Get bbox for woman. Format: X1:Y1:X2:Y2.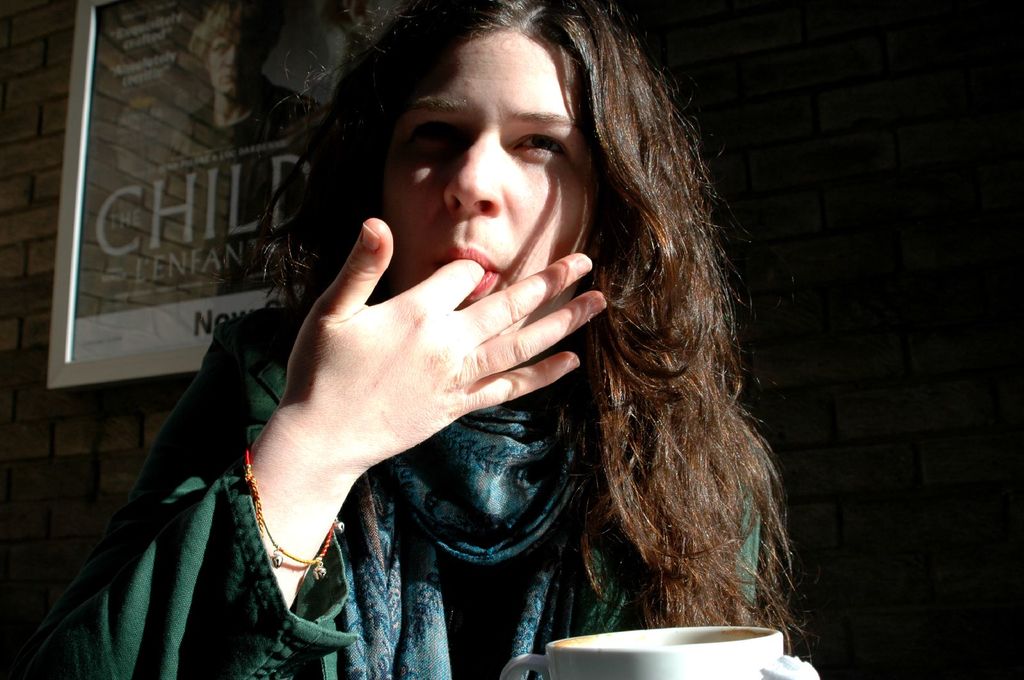
132:8:833:662.
